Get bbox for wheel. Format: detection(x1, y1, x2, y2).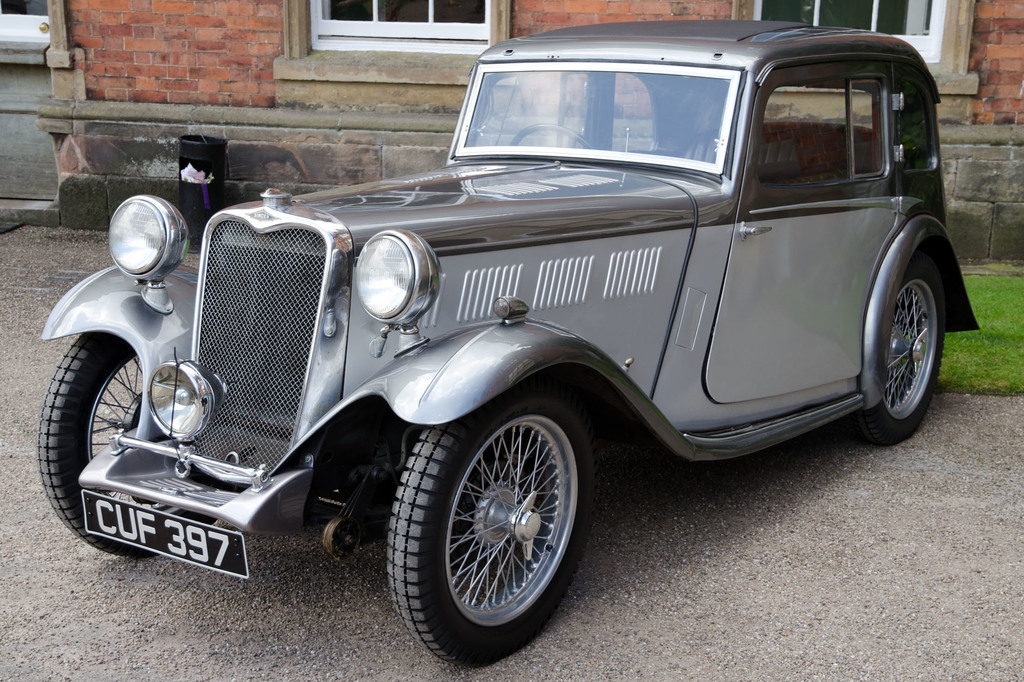
detection(851, 265, 949, 451).
